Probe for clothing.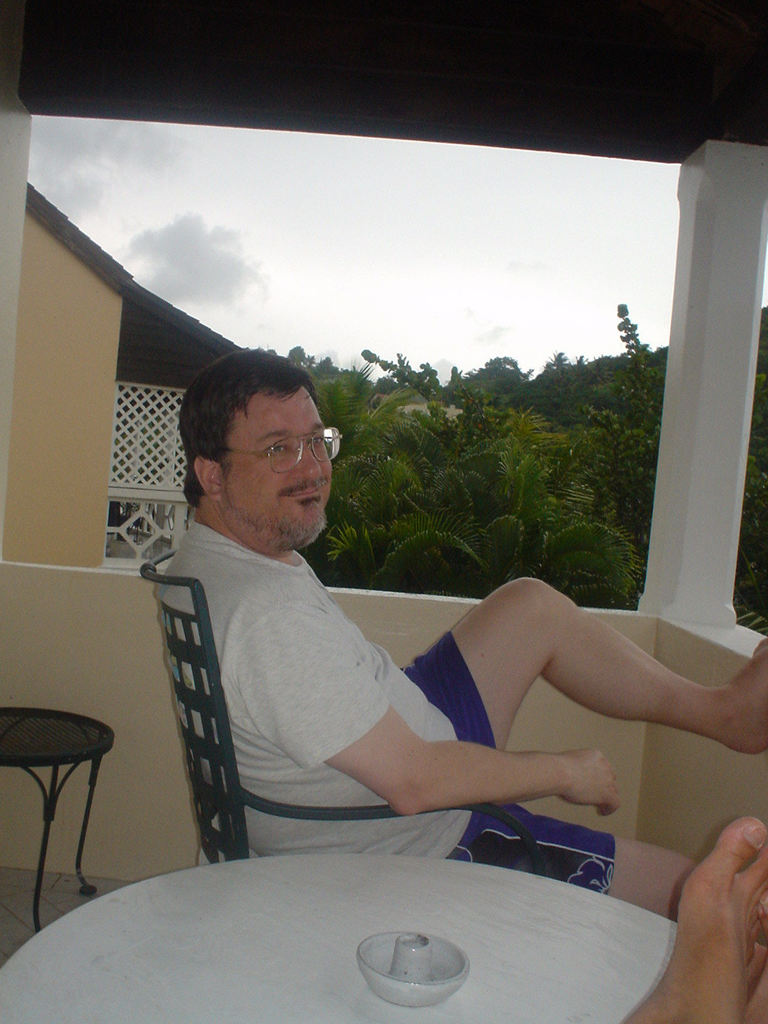
Probe result: l=177, t=423, r=588, b=846.
